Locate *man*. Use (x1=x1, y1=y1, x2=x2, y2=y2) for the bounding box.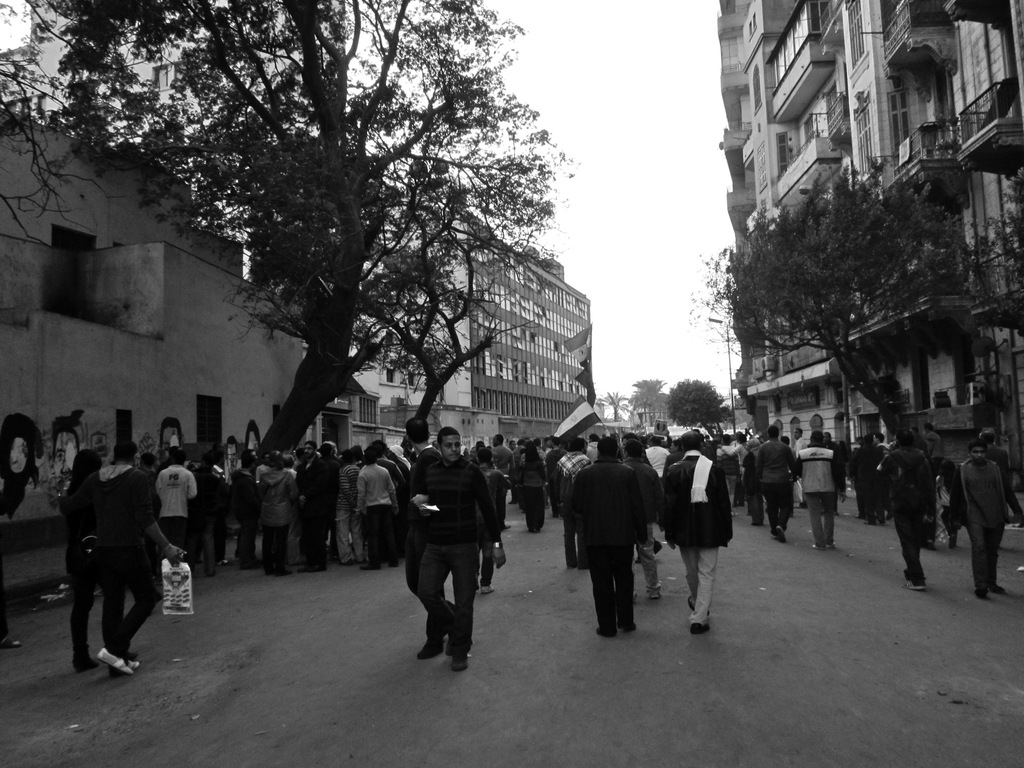
(x1=156, y1=452, x2=202, y2=570).
